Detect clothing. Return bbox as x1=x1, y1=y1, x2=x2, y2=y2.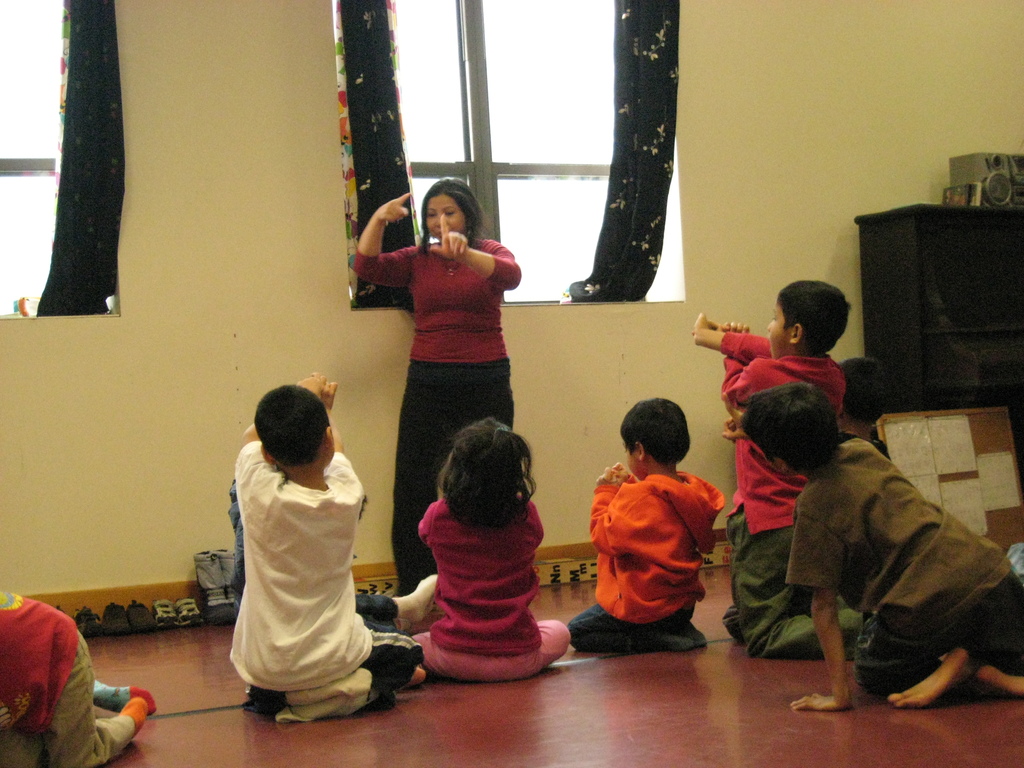
x1=0, y1=590, x2=135, y2=767.
